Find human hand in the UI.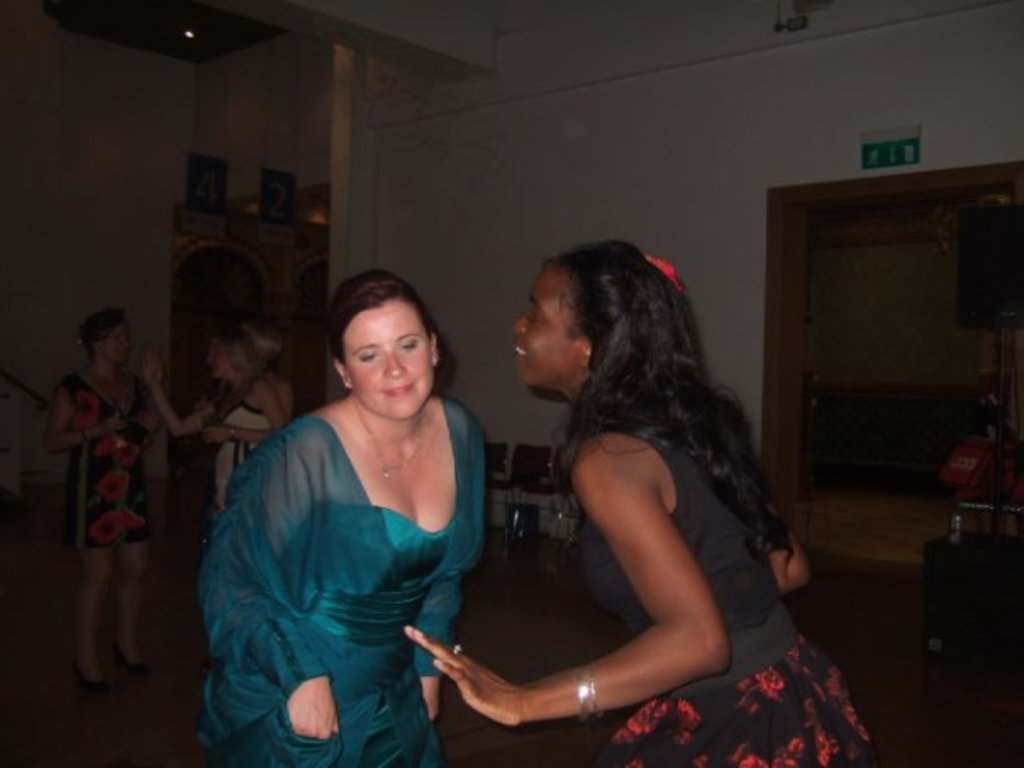
UI element at (left=197, top=426, right=231, bottom=446).
